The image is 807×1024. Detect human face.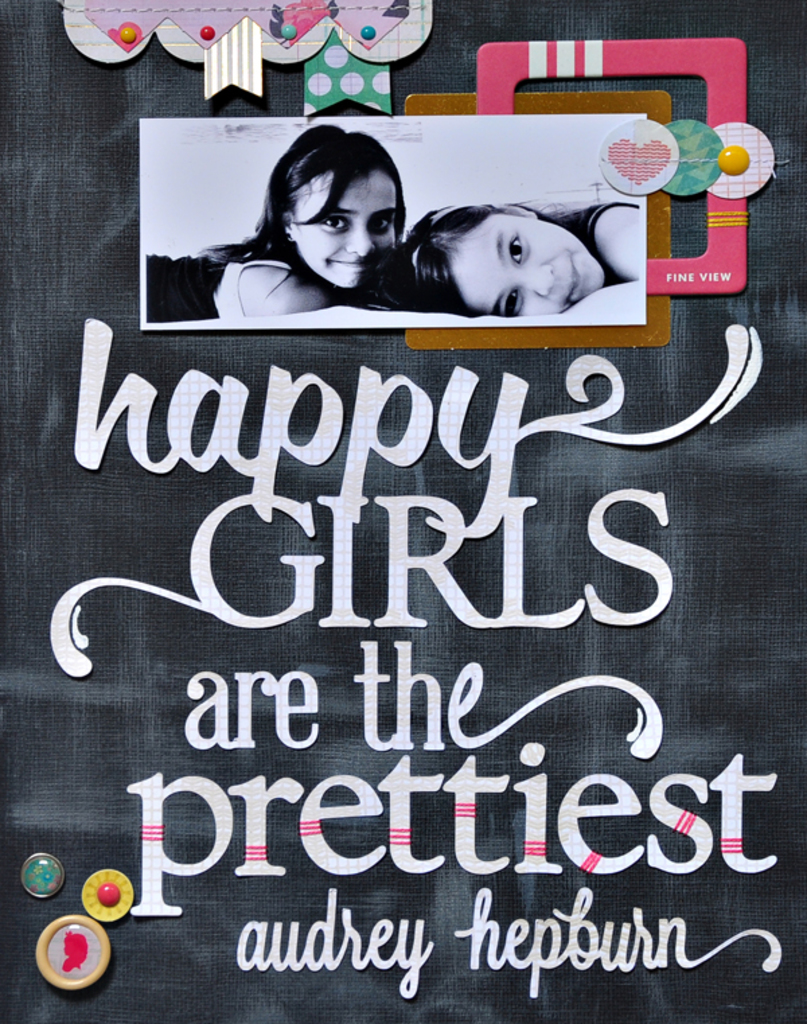
Detection: box(445, 213, 607, 311).
